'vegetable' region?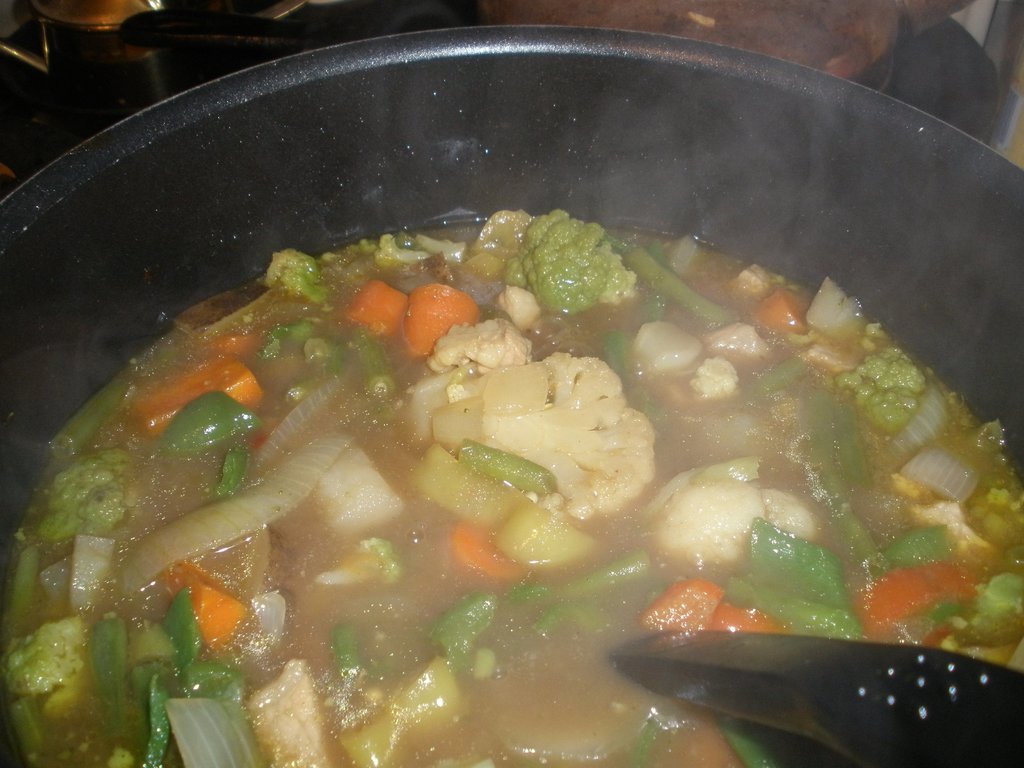
l=509, t=213, r=633, b=314
